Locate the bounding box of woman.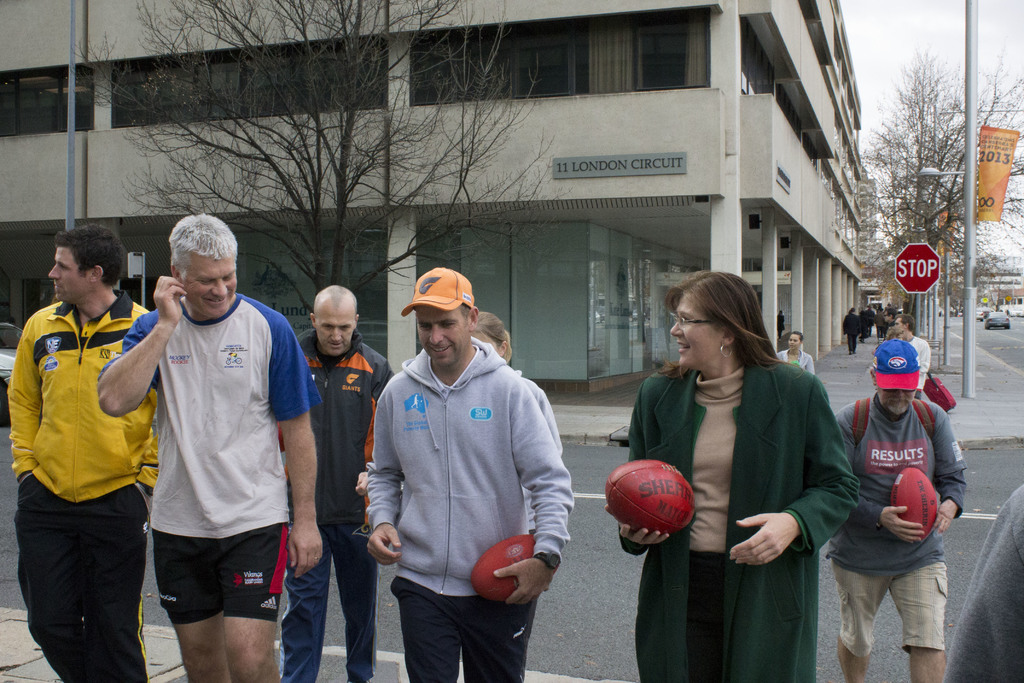
Bounding box: select_region(653, 278, 849, 673).
